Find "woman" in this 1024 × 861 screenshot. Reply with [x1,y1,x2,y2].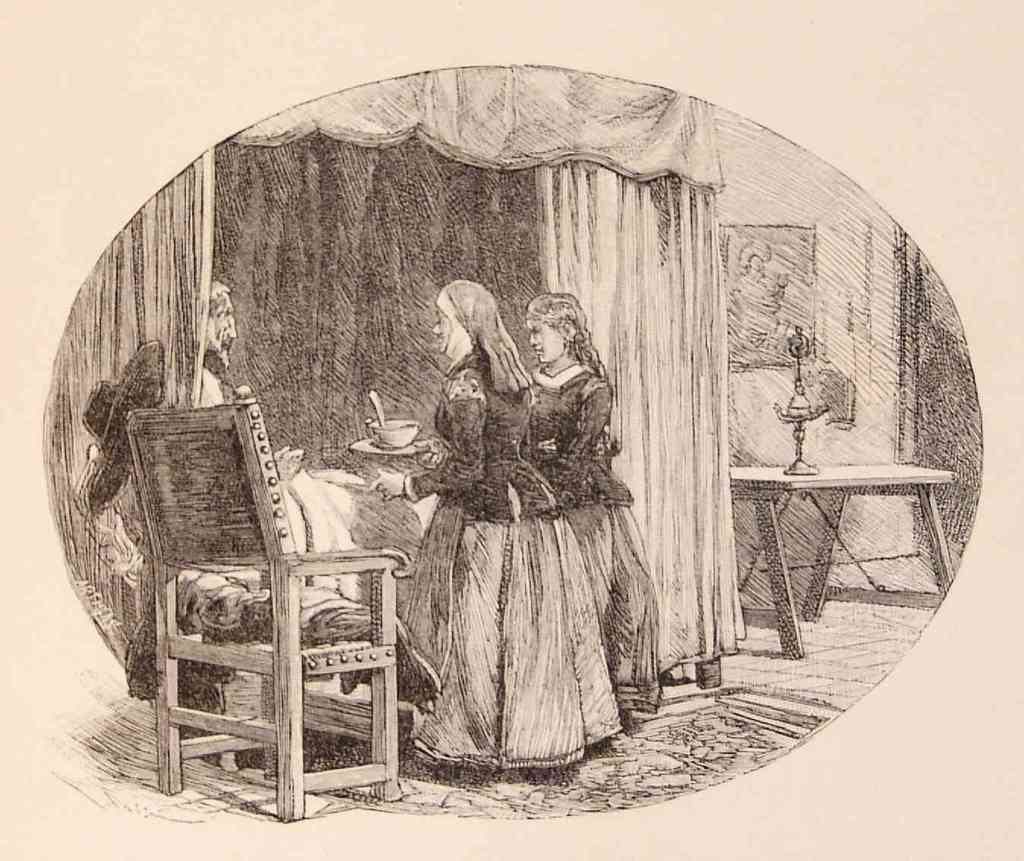
[520,287,668,721].
